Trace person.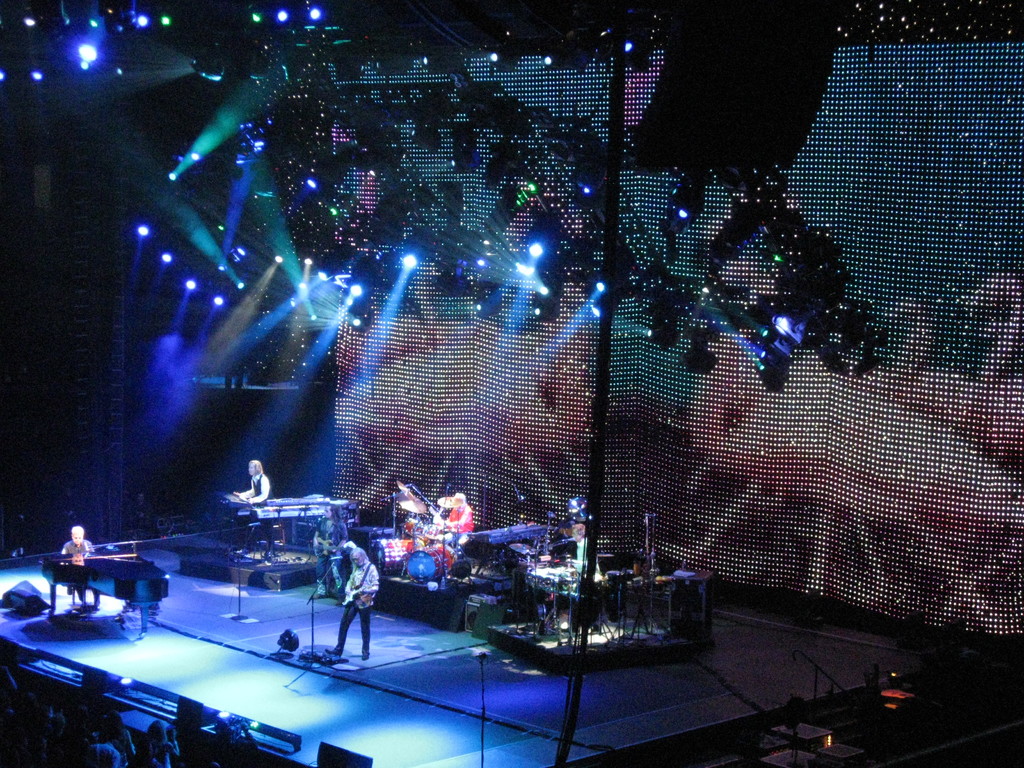
Traced to x1=563, y1=525, x2=604, y2=632.
